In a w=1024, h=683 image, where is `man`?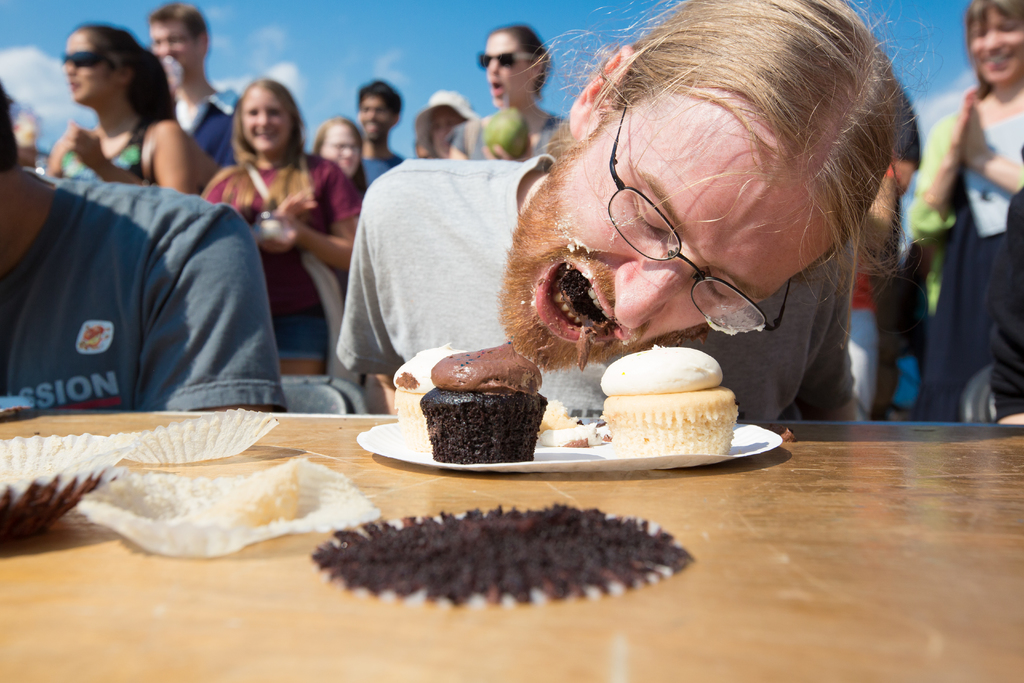
(340, 0, 871, 434).
